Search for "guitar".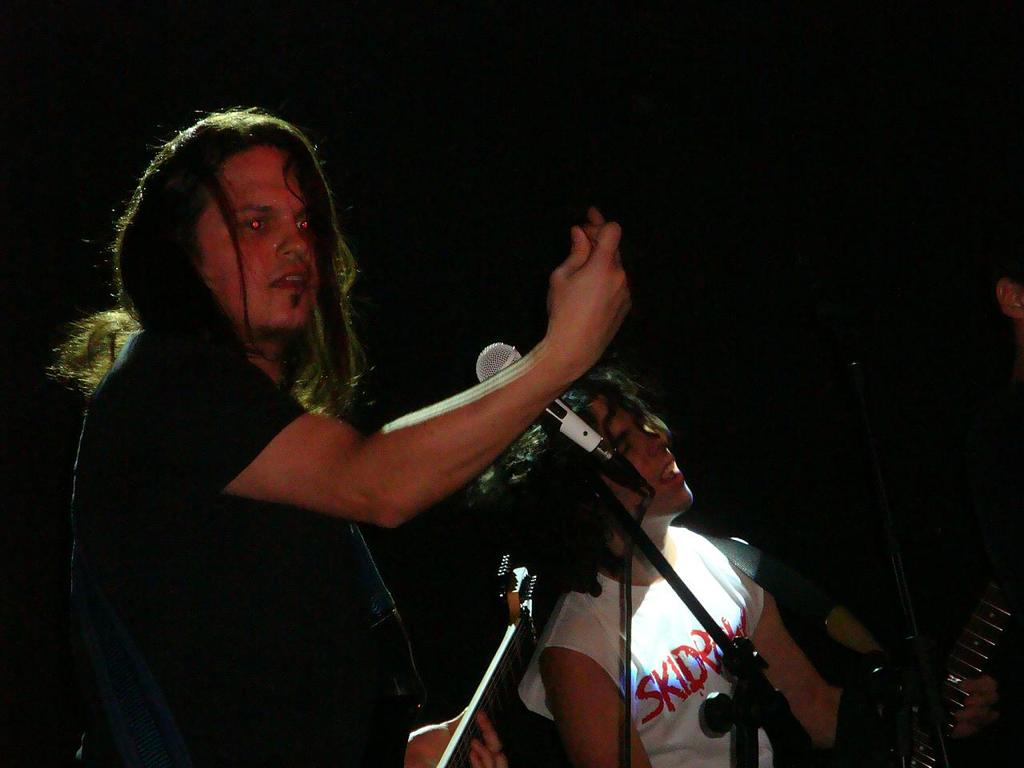
Found at region(825, 502, 1023, 767).
